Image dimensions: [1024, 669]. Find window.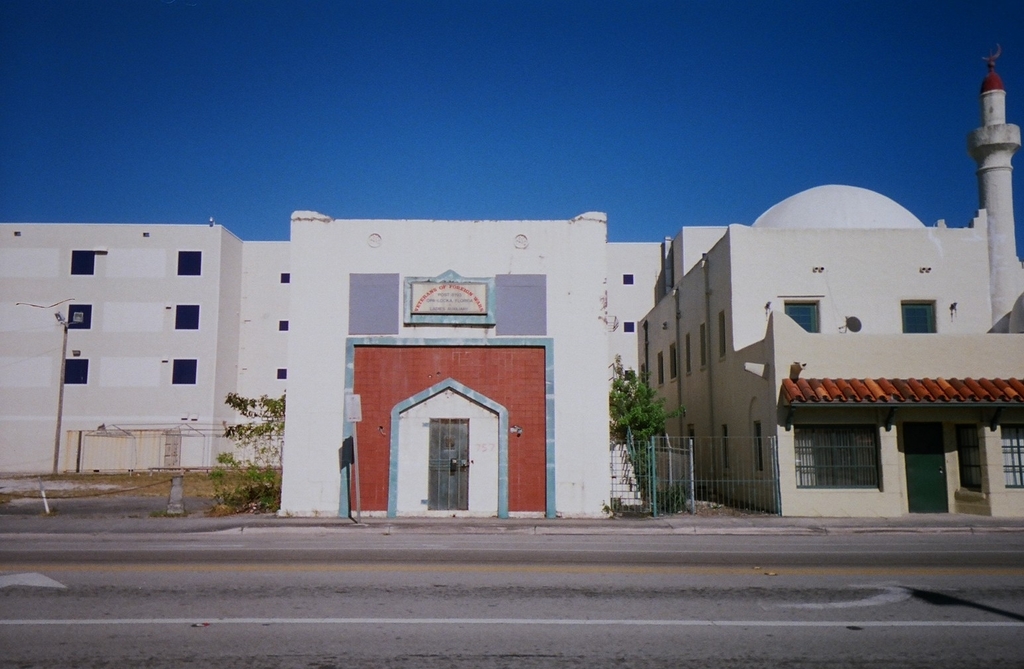
<bbox>1002, 421, 1023, 491</bbox>.
